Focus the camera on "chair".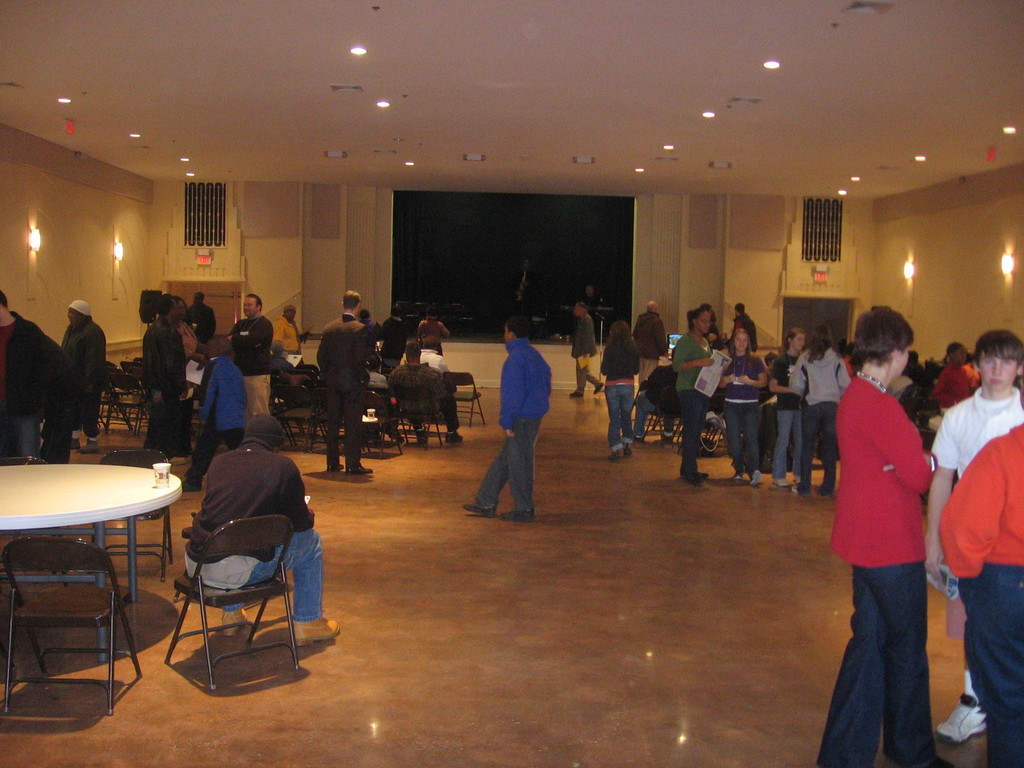
Focus region: [x1=0, y1=452, x2=67, y2=589].
